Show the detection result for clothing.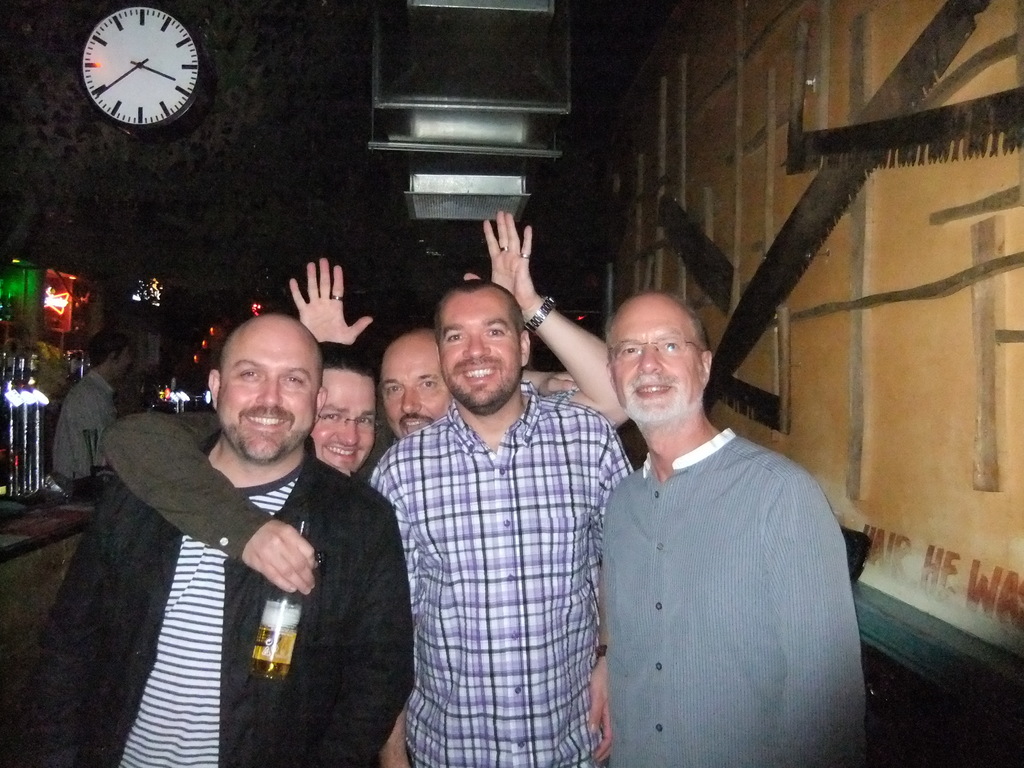
box=[574, 344, 868, 767].
